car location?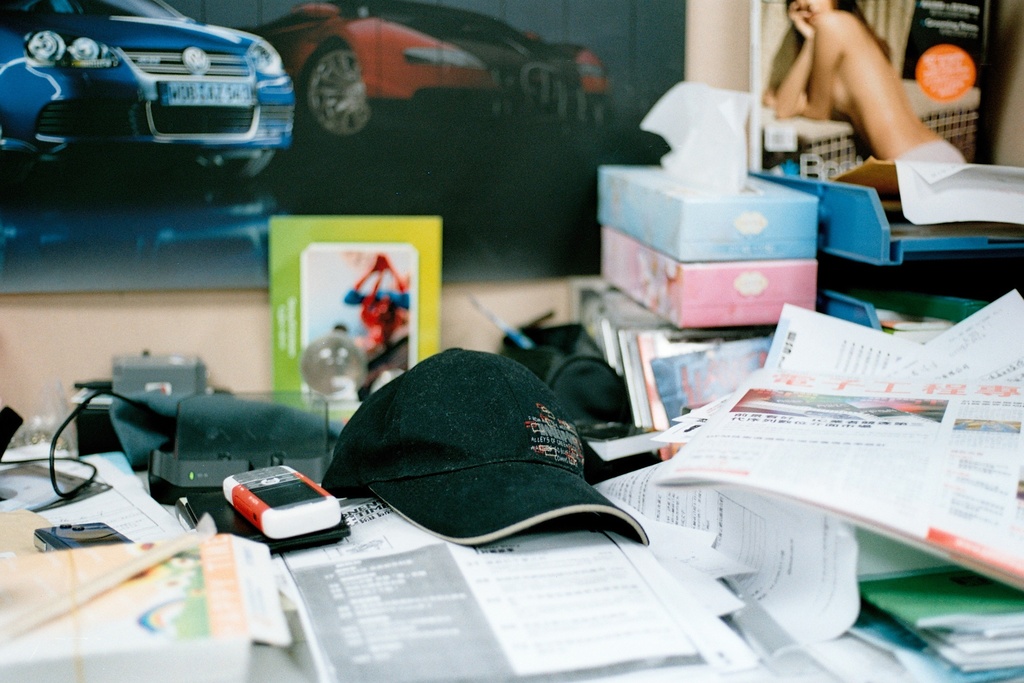
[x1=231, y1=0, x2=605, y2=140]
